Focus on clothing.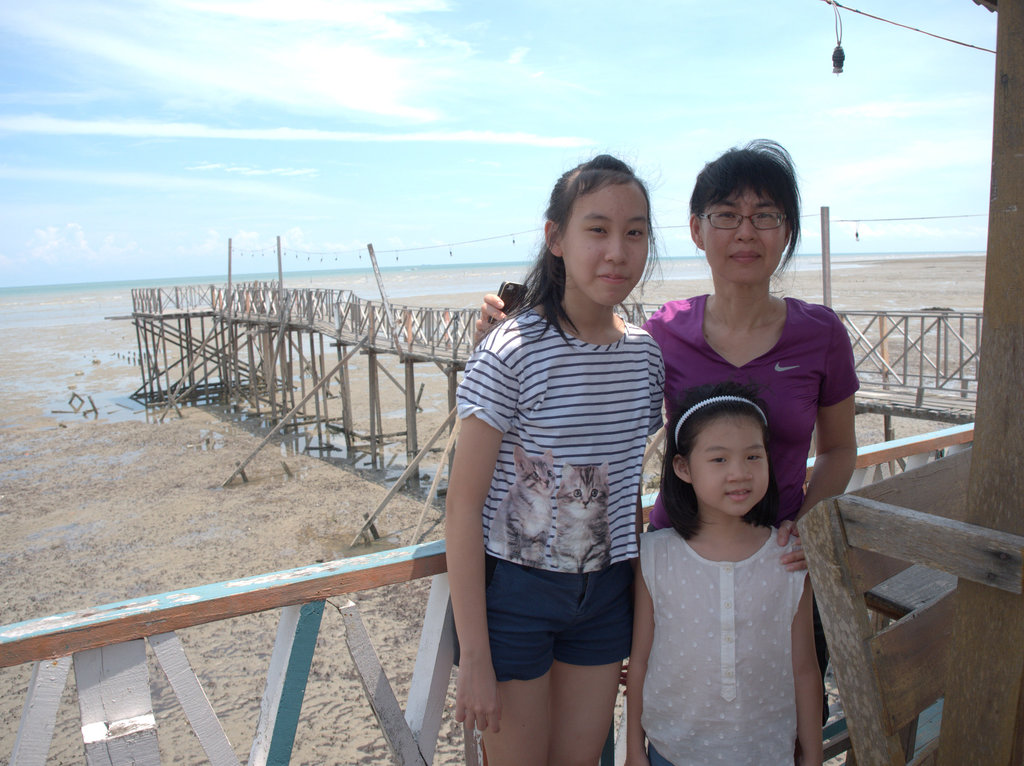
Focused at crop(640, 292, 861, 677).
